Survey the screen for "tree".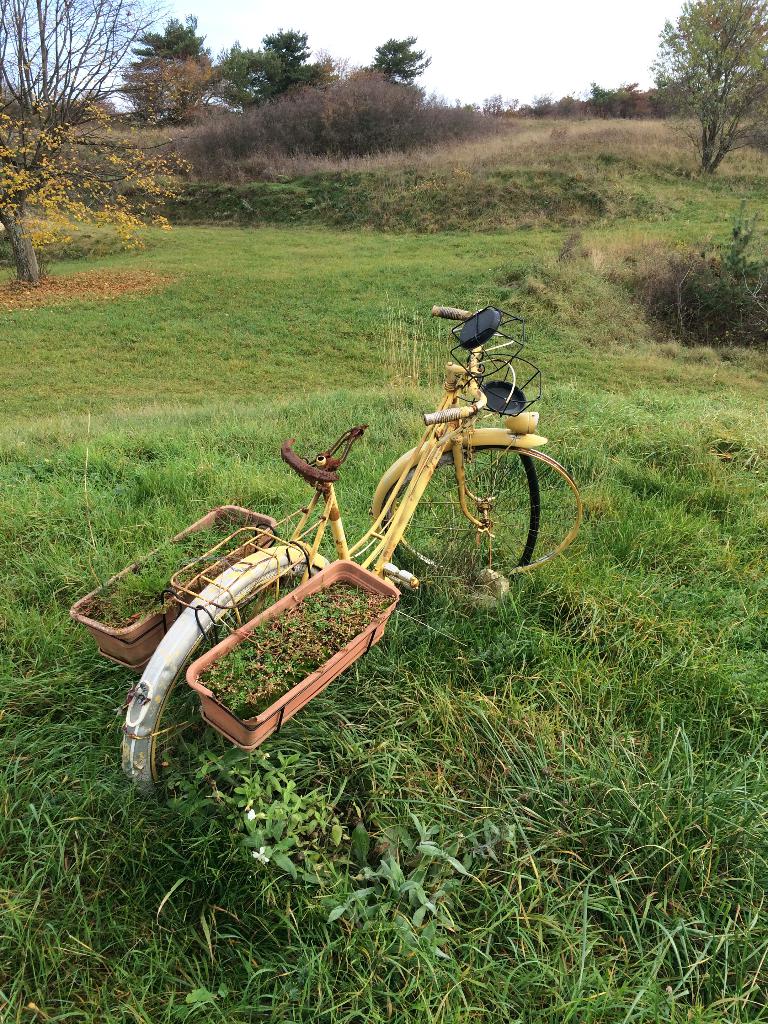
Survey found: (x1=645, y1=0, x2=767, y2=170).
